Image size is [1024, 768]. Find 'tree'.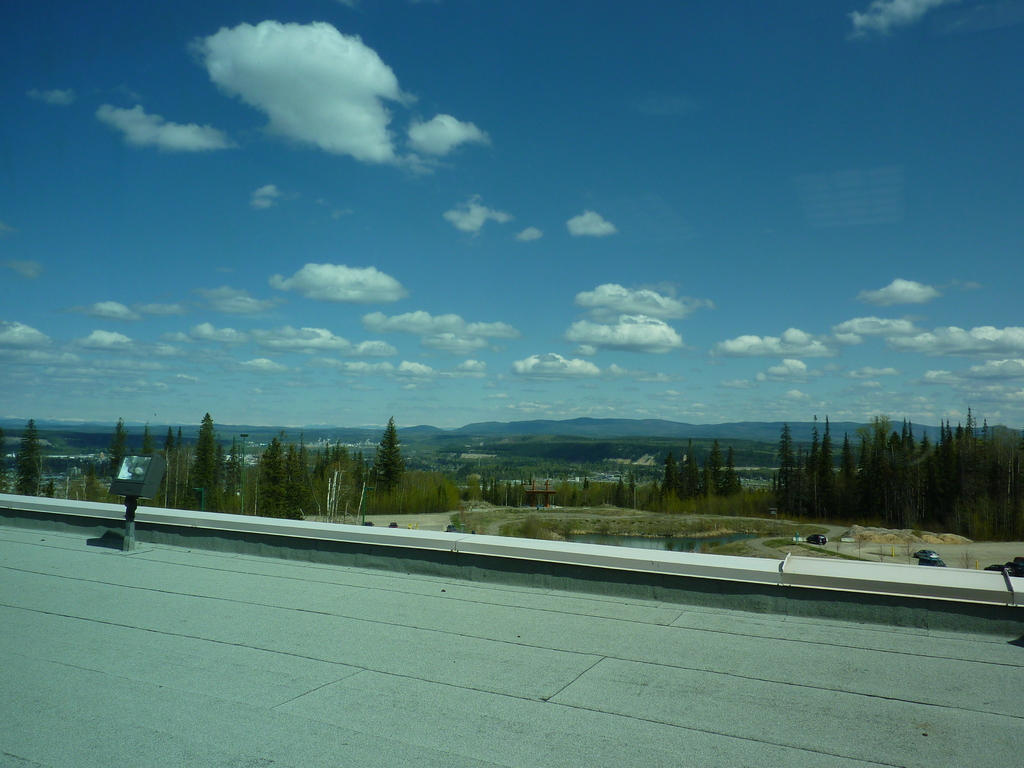
{"x1": 375, "y1": 412, "x2": 399, "y2": 499}.
